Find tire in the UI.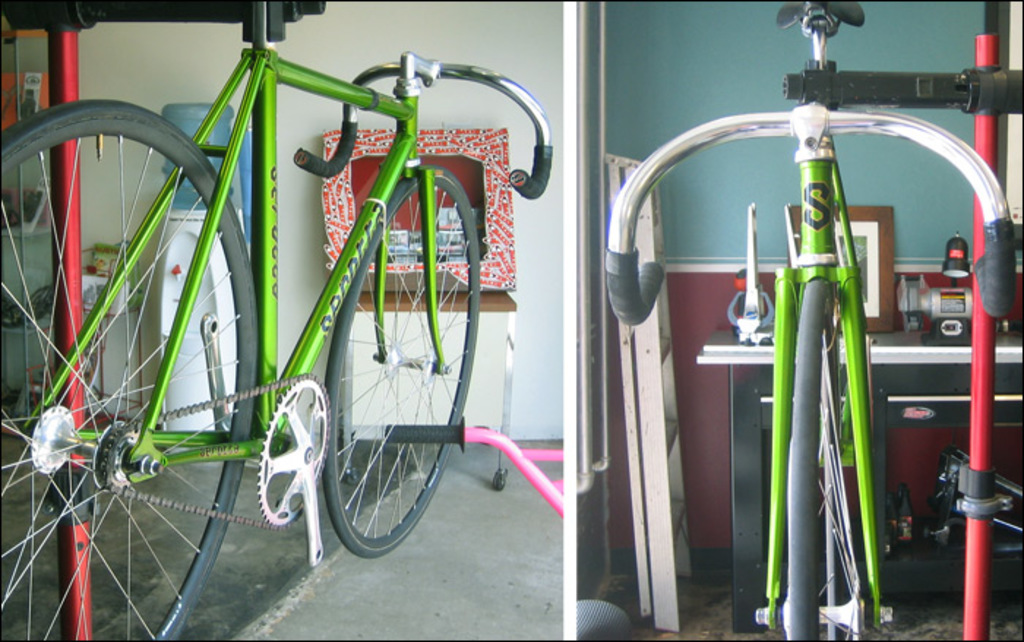
UI element at bbox(293, 180, 486, 559).
